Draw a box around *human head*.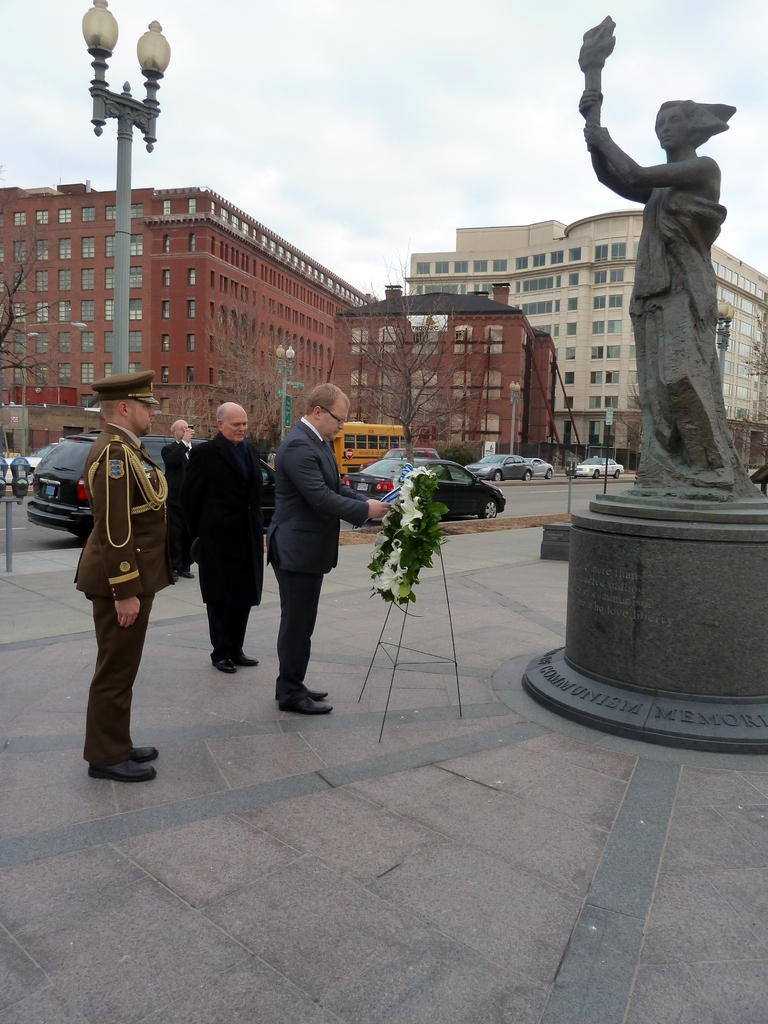
box=[164, 419, 191, 442].
